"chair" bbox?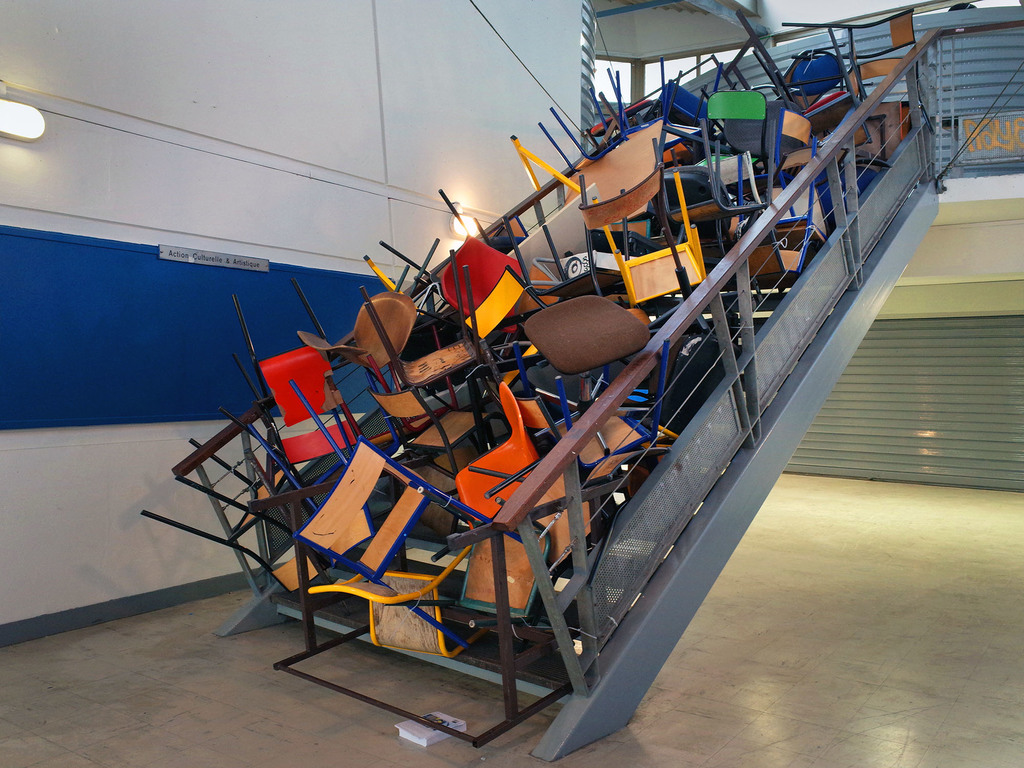
rect(311, 539, 492, 659)
